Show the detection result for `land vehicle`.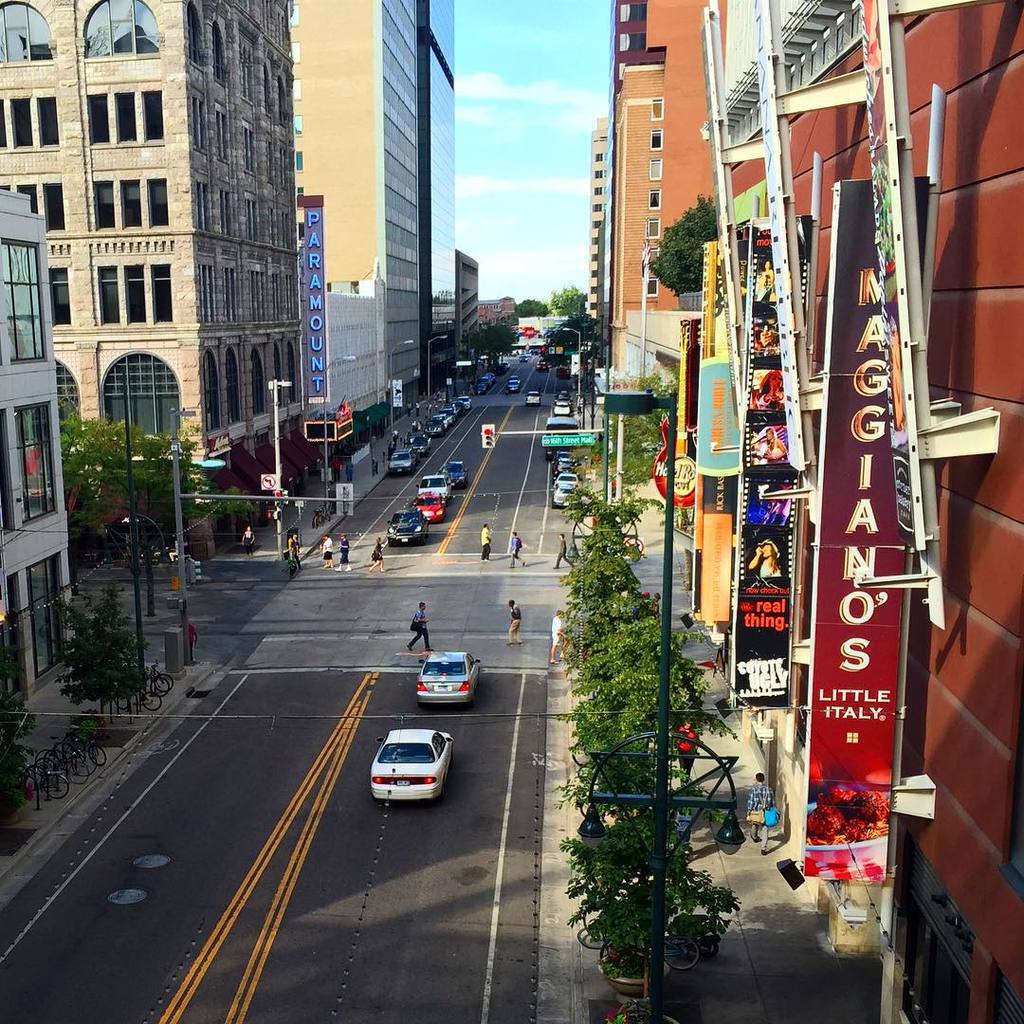
(478,385,482,392).
